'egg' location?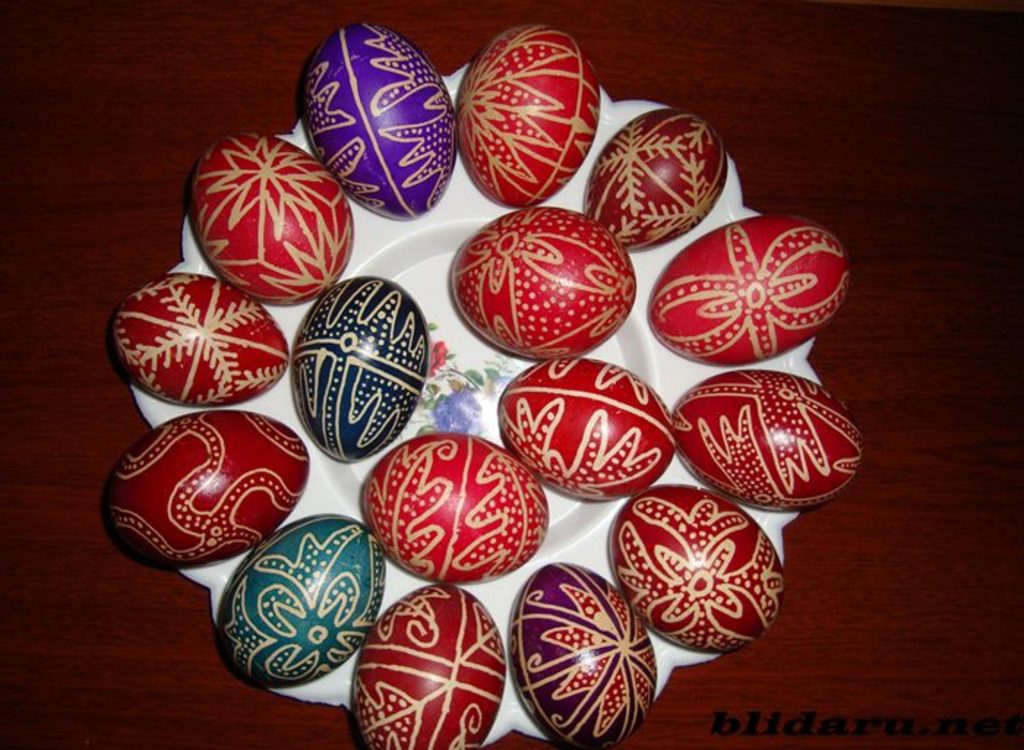
585:107:723:249
